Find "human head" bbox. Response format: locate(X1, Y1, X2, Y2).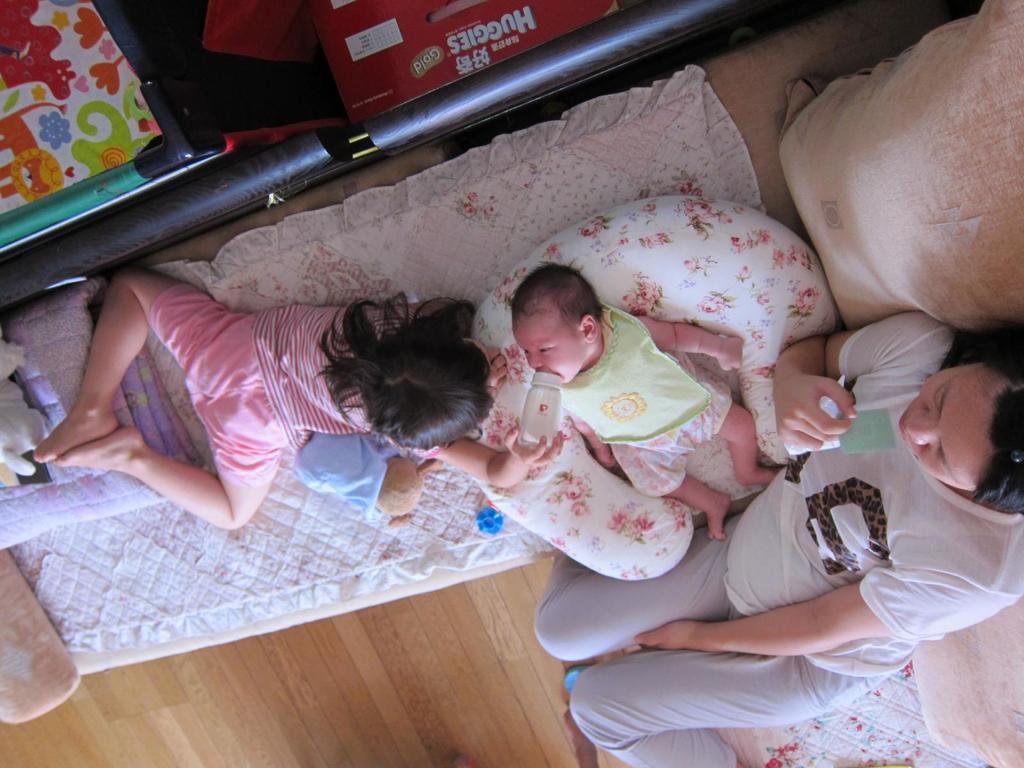
locate(902, 353, 1020, 515).
